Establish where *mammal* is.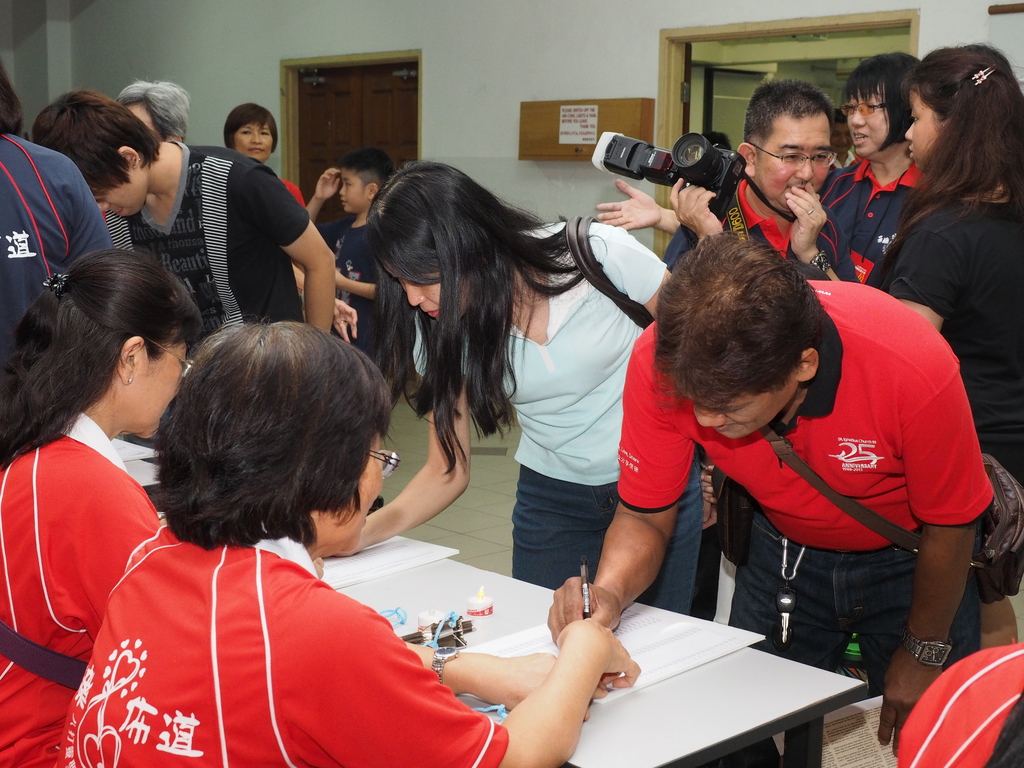
Established at (112,76,358,352).
